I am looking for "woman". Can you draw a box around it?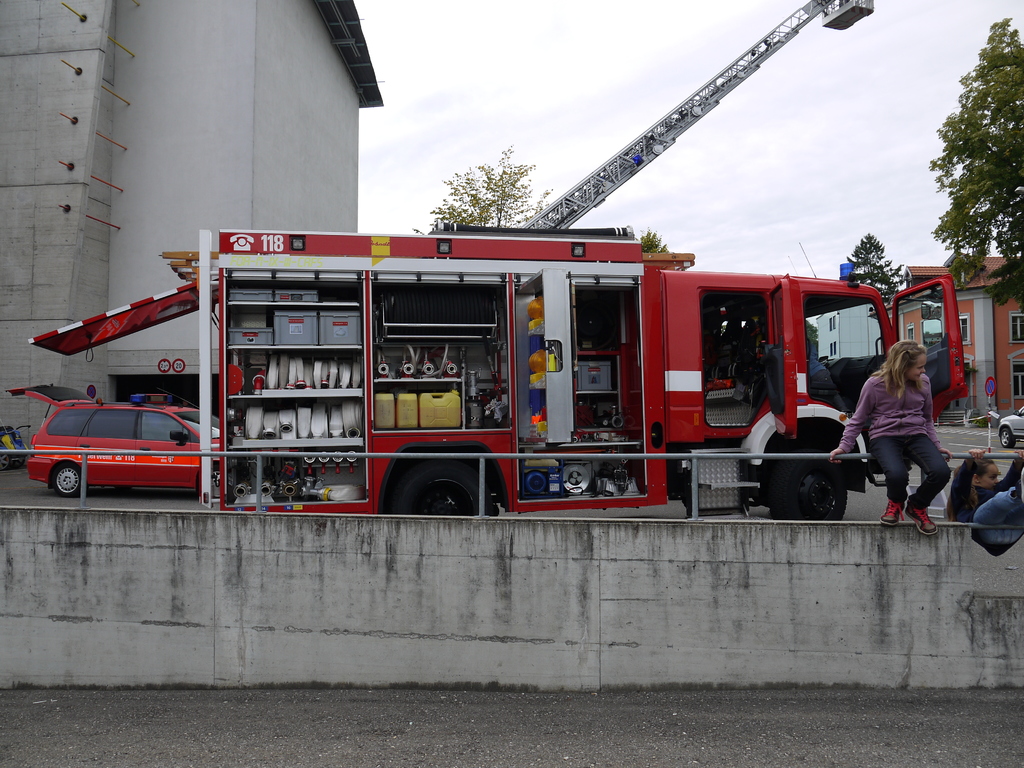
Sure, the bounding box is {"left": 947, "top": 449, "right": 1023, "bottom": 523}.
